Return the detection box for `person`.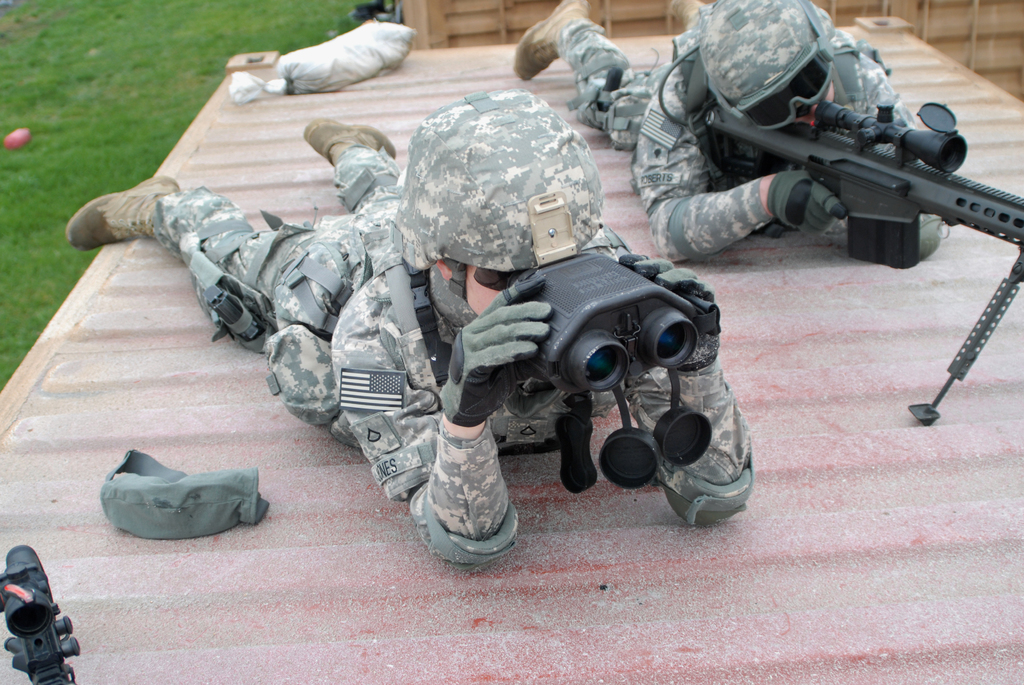
512 0 956 269.
